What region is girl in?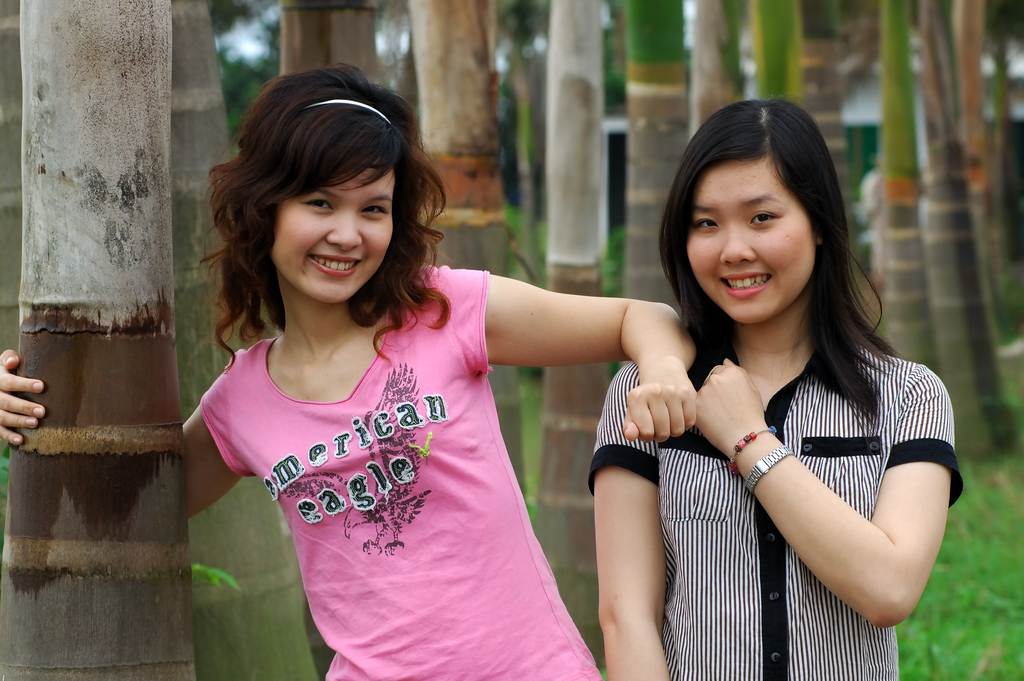
(0, 67, 700, 680).
